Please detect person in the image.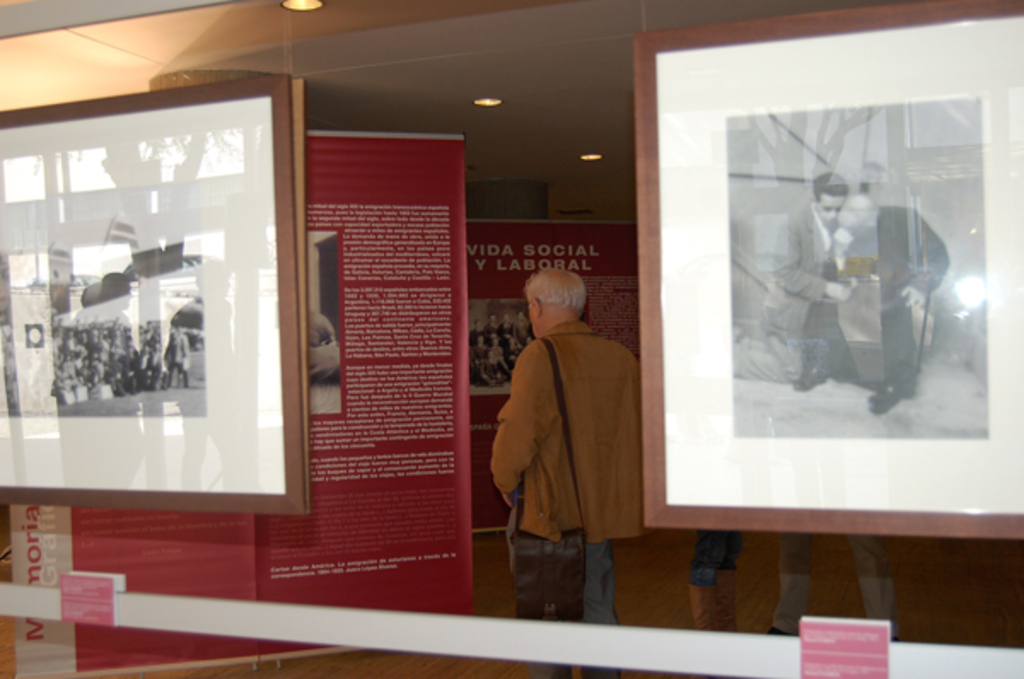
<box>493,264,652,677</box>.
